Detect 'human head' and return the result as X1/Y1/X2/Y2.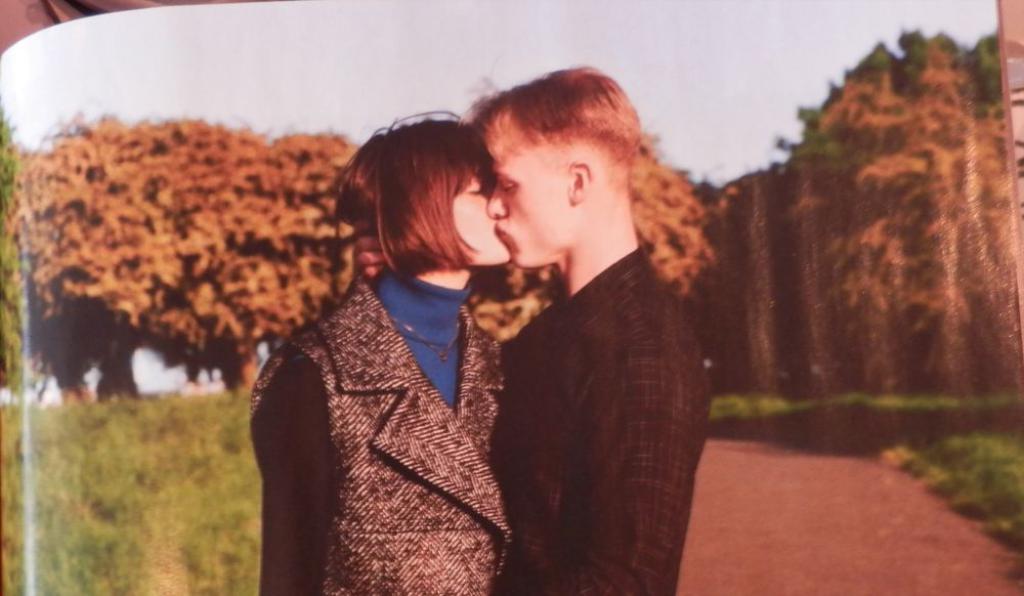
333/109/514/270.
